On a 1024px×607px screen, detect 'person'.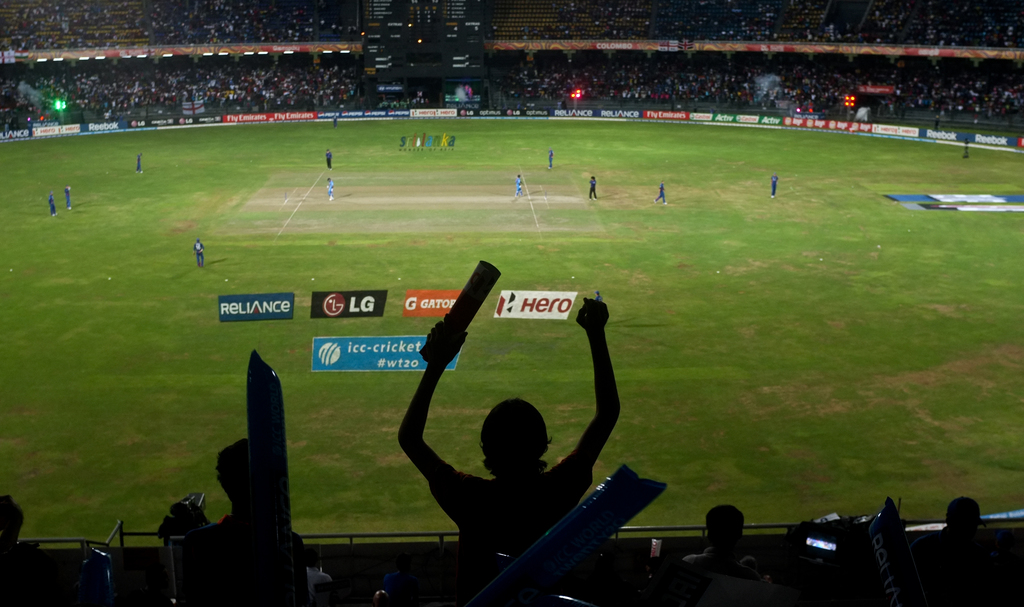
[left=386, top=261, right=621, bottom=579].
